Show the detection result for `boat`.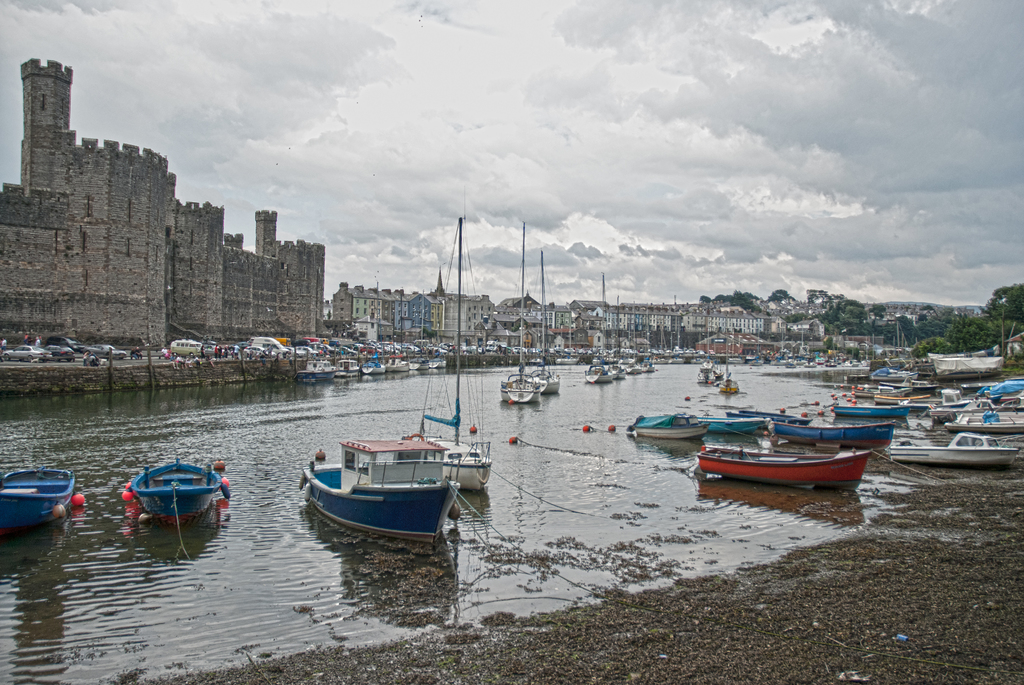
x1=691, y1=315, x2=725, y2=389.
